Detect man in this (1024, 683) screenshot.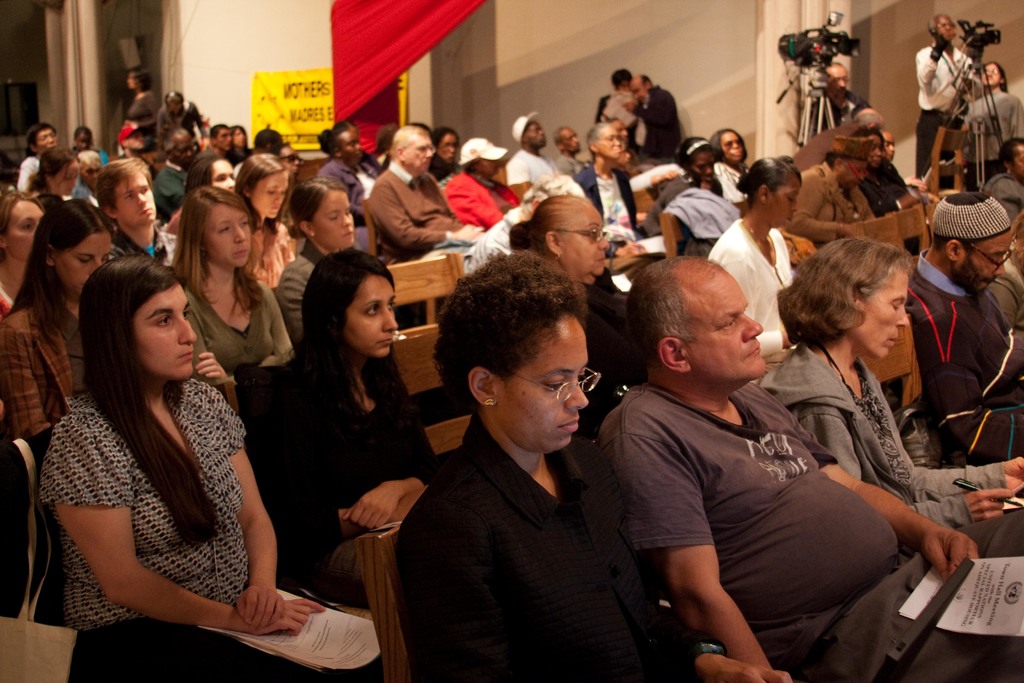
Detection: select_region(796, 62, 874, 135).
